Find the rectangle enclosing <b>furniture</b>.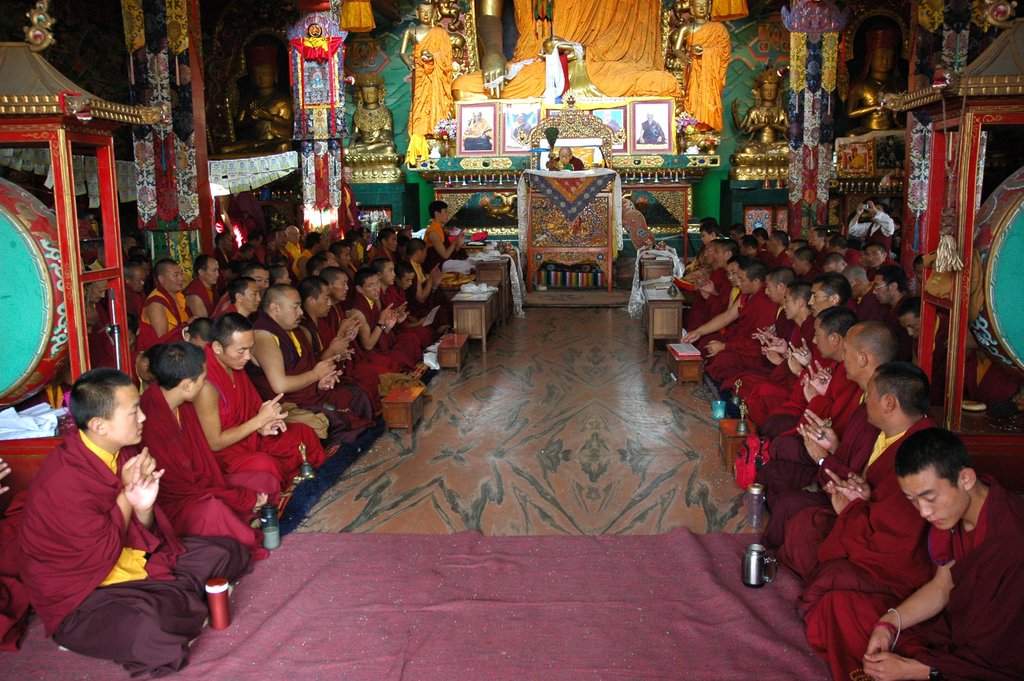
x1=524 y1=172 x2=616 y2=299.
